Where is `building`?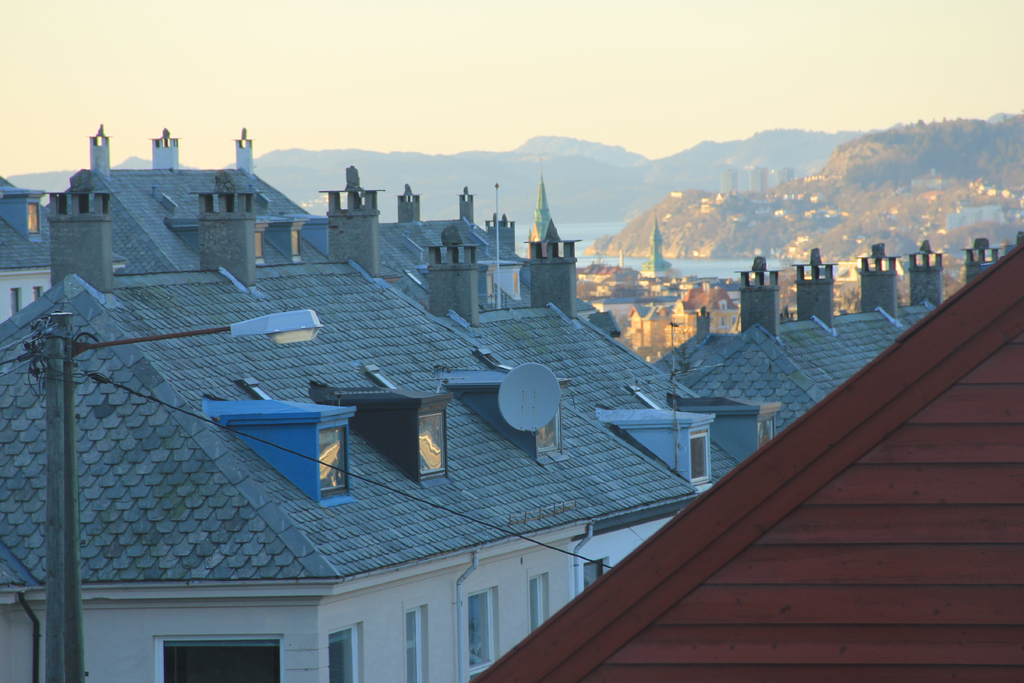
<region>812, 196, 821, 205</region>.
